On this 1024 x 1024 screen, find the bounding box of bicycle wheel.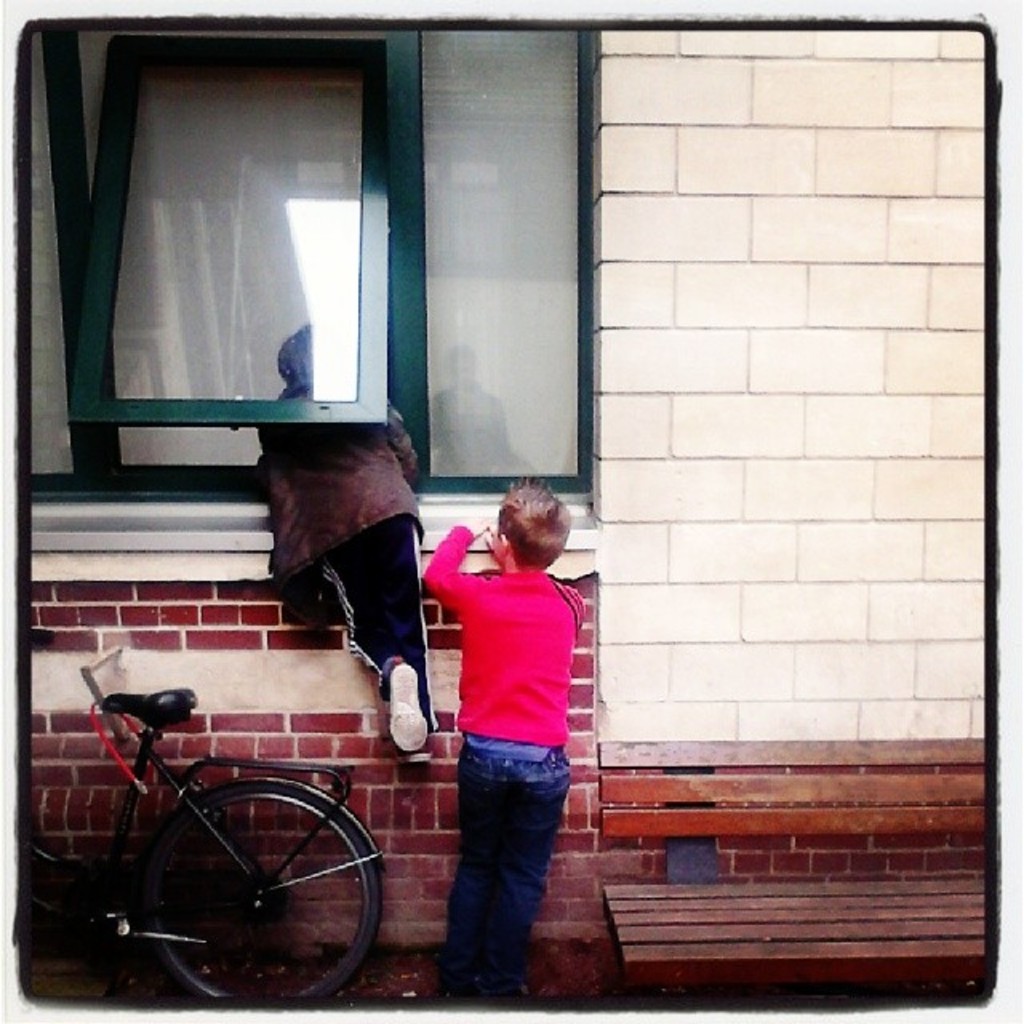
Bounding box: [left=82, top=774, right=366, bottom=998].
